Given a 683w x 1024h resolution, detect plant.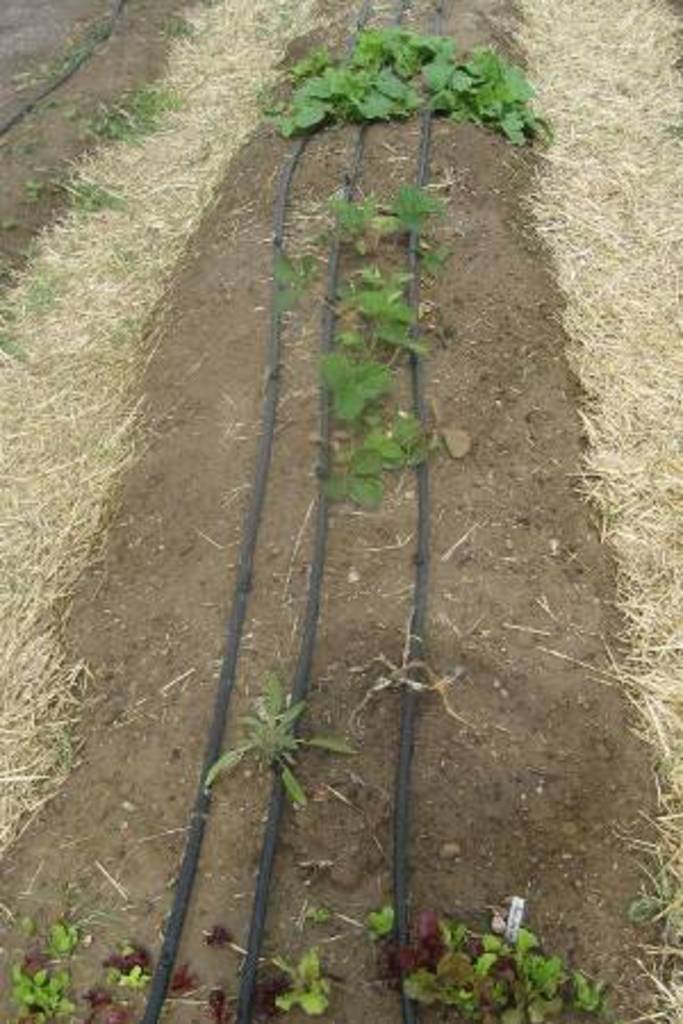
BBox(241, 16, 546, 143).
